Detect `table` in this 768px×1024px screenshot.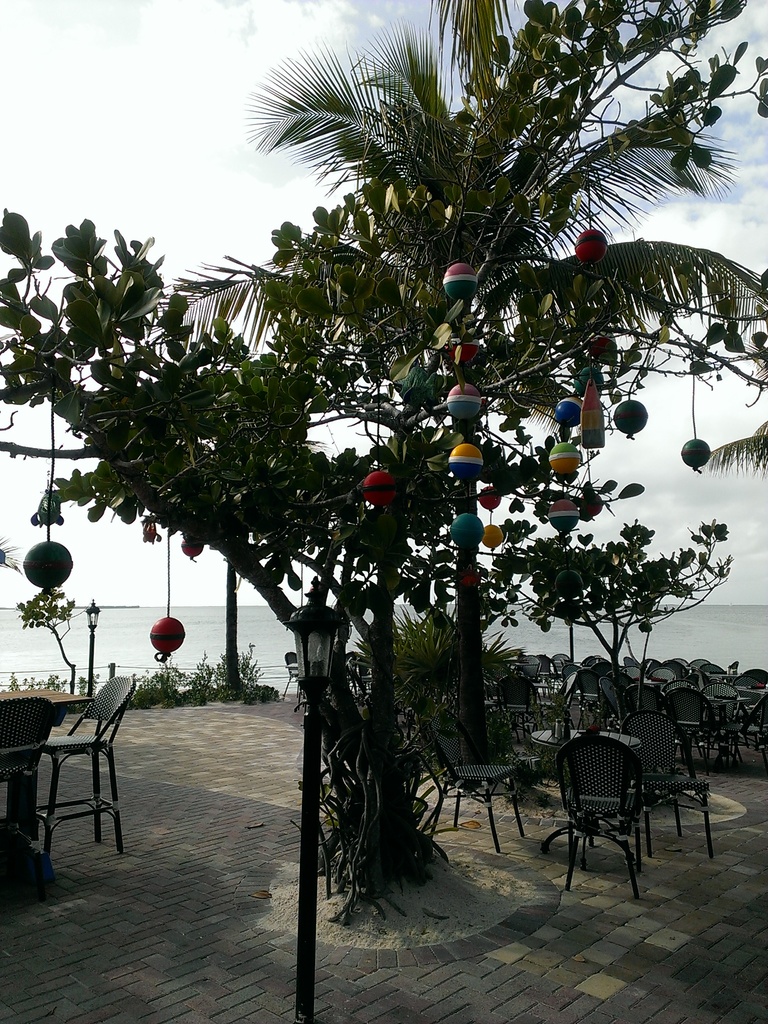
Detection: [690, 693, 741, 749].
